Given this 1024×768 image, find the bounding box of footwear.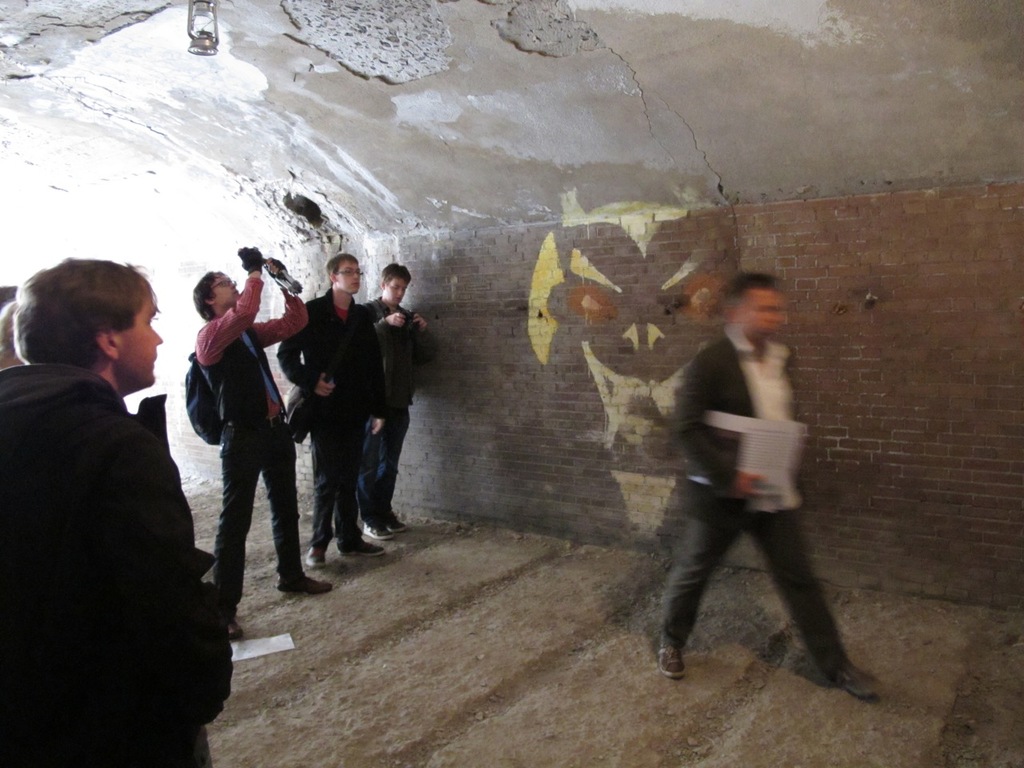
274, 576, 332, 593.
